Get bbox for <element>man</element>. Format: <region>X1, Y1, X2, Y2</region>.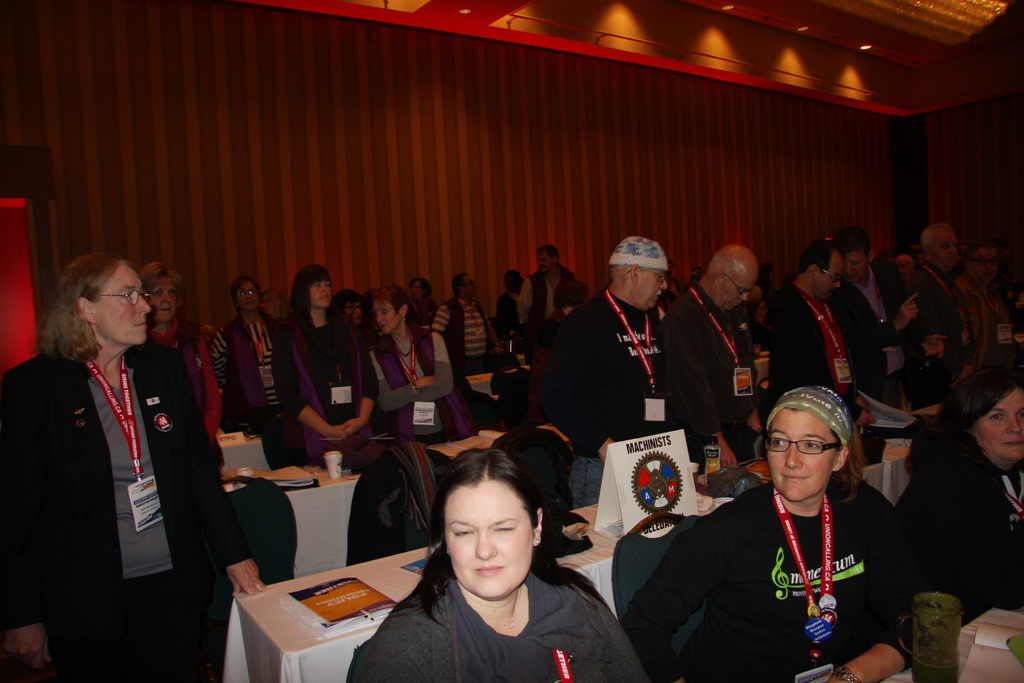
<region>513, 240, 577, 335</region>.
